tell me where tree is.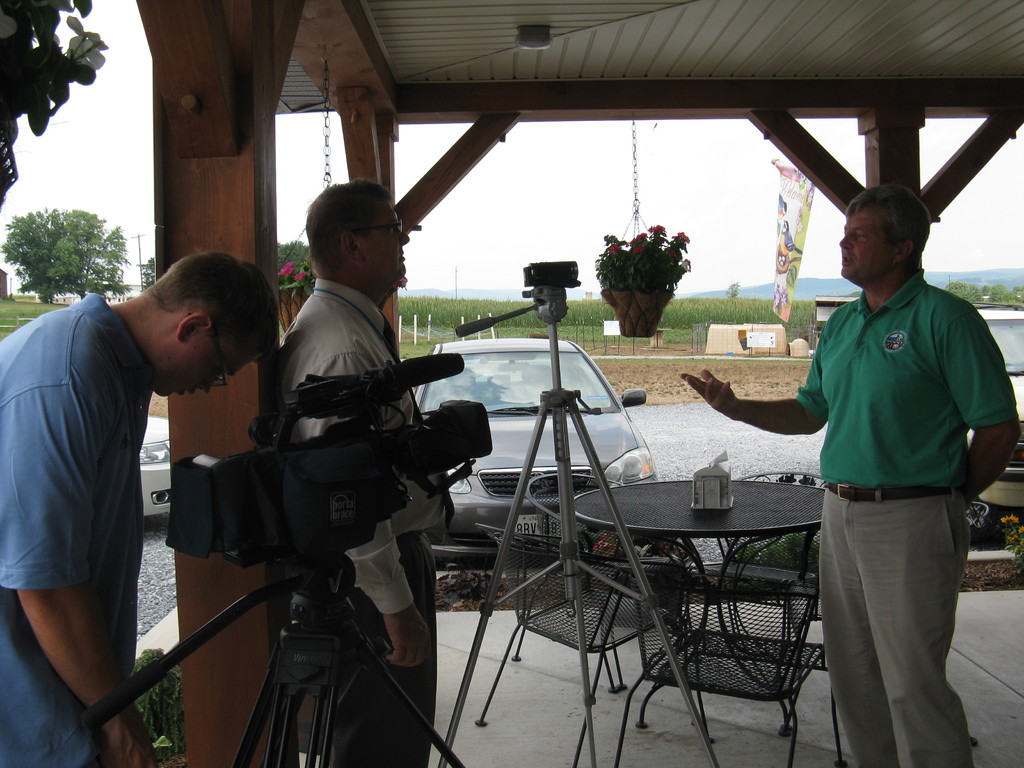
tree is at crop(0, 205, 68, 305).
